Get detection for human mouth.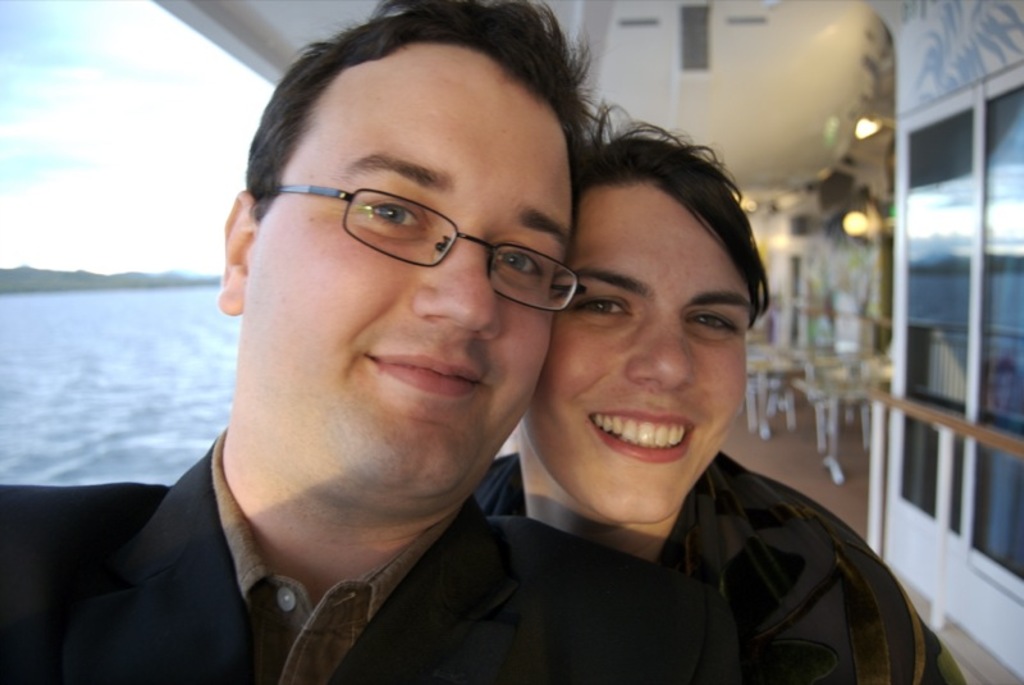
Detection: pyautogui.locateOnScreen(352, 346, 493, 408).
